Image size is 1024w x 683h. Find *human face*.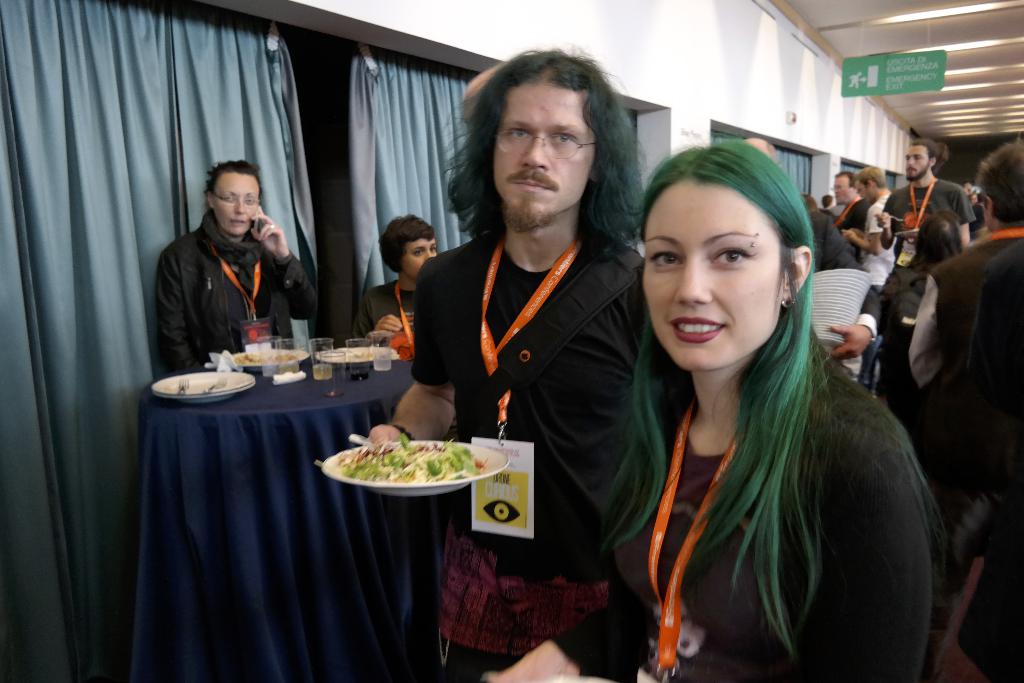
[643, 182, 787, 370].
